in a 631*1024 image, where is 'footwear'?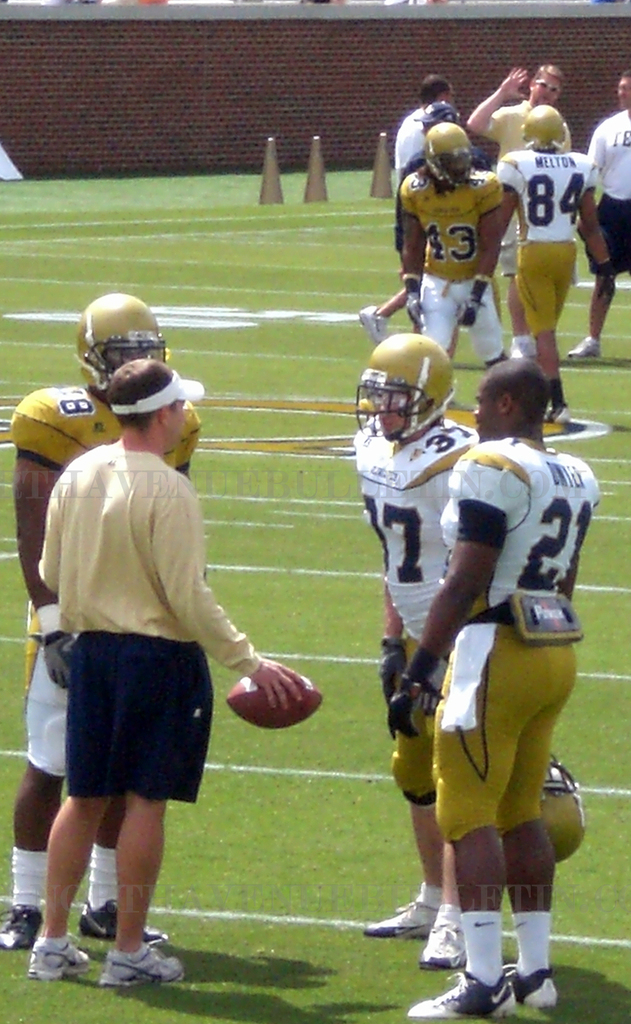
x1=562, y1=335, x2=599, y2=356.
